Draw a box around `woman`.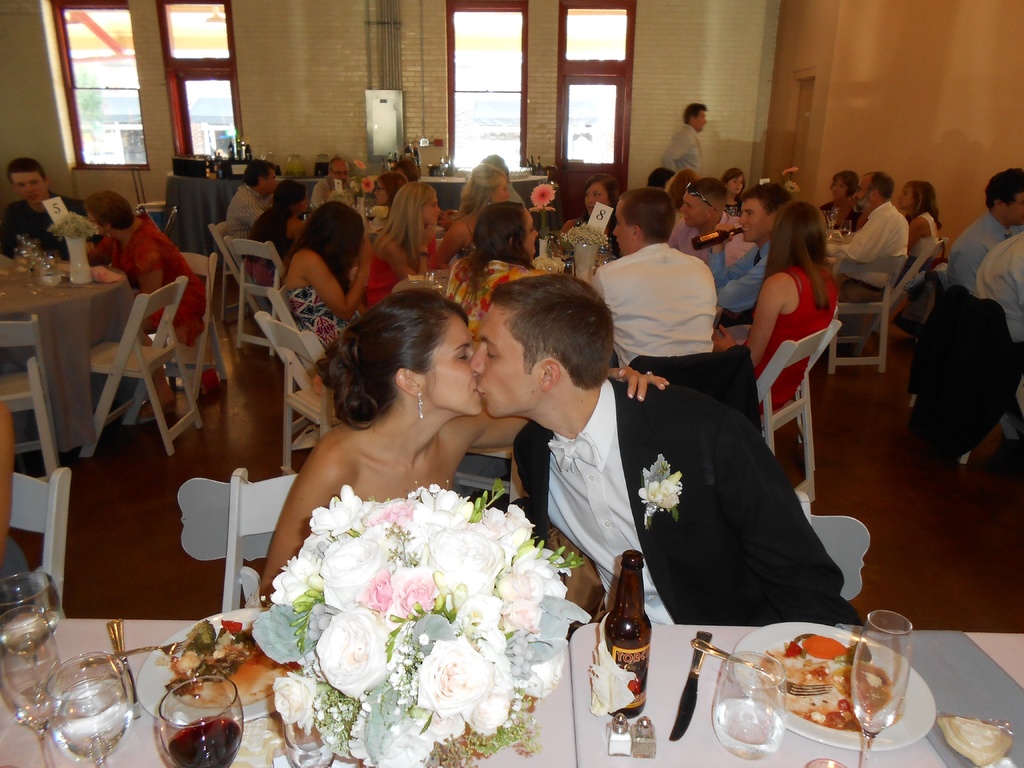
<bbox>720, 168, 751, 216</bbox>.
